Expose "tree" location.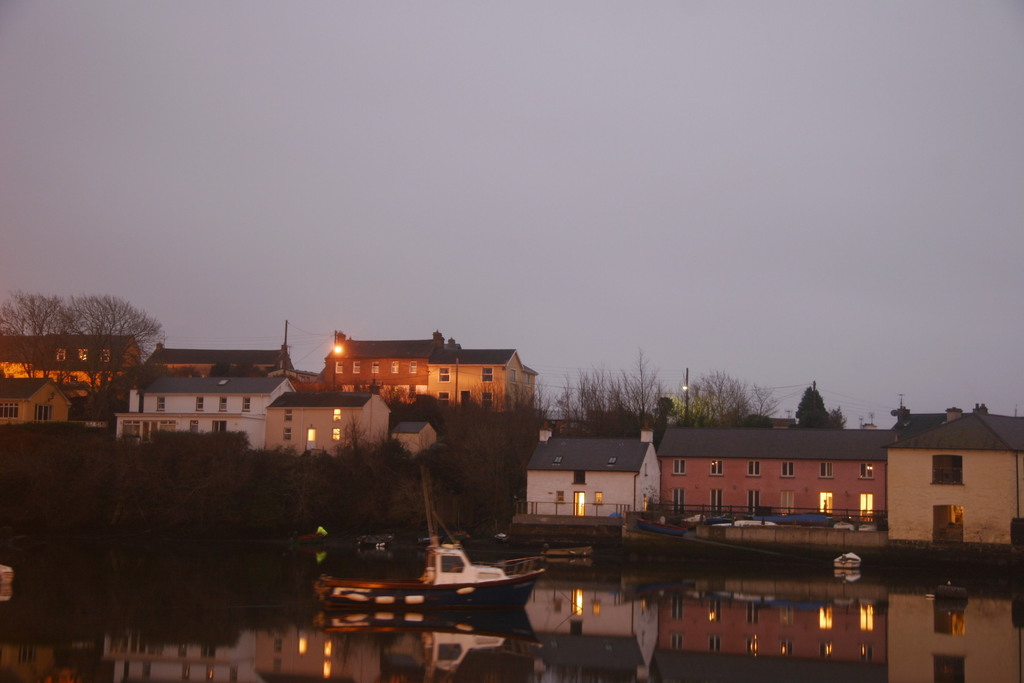
Exposed at 0, 290, 164, 413.
